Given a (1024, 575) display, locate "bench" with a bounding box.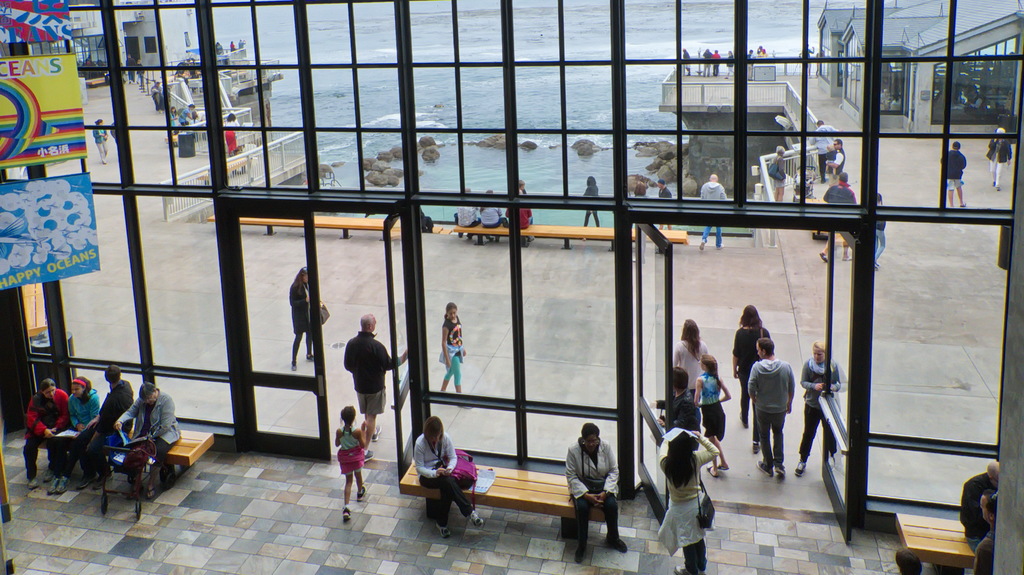
Located: rect(397, 461, 607, 539).
